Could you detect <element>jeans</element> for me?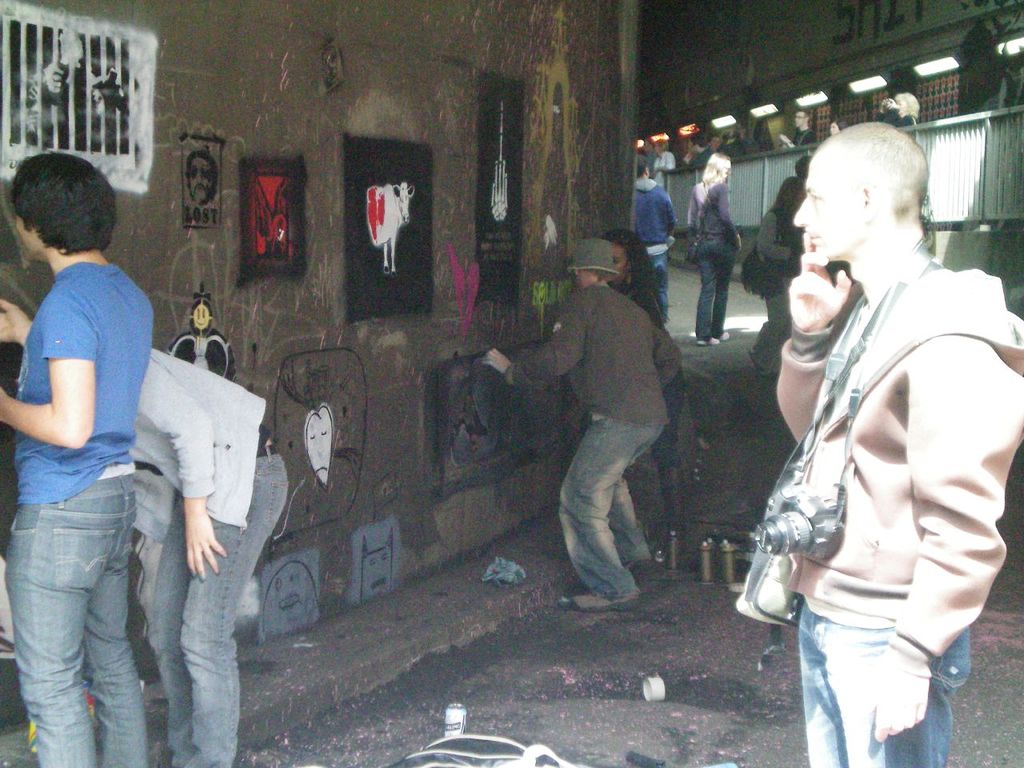
Detection result: <bbox>653, 246, 670, 314</bbox>.
